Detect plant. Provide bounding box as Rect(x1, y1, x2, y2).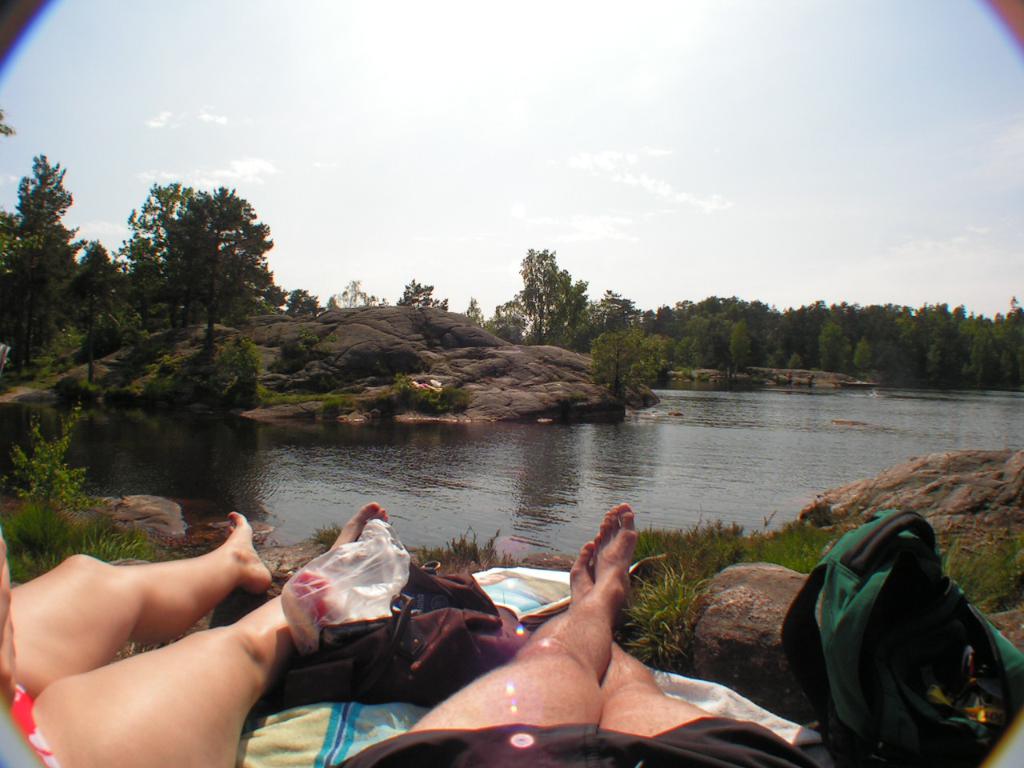
Rect(98, 285, 157, 383).
